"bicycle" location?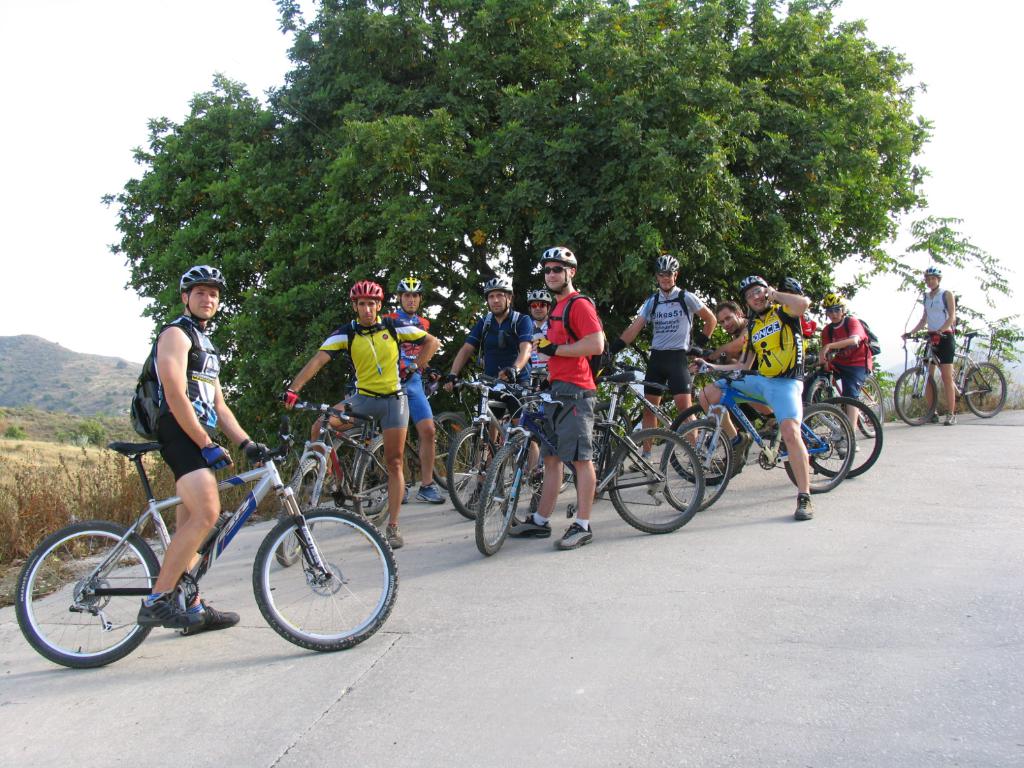
{"x1": 29, "y1": 426, "x2": 401, "y2": 669}
